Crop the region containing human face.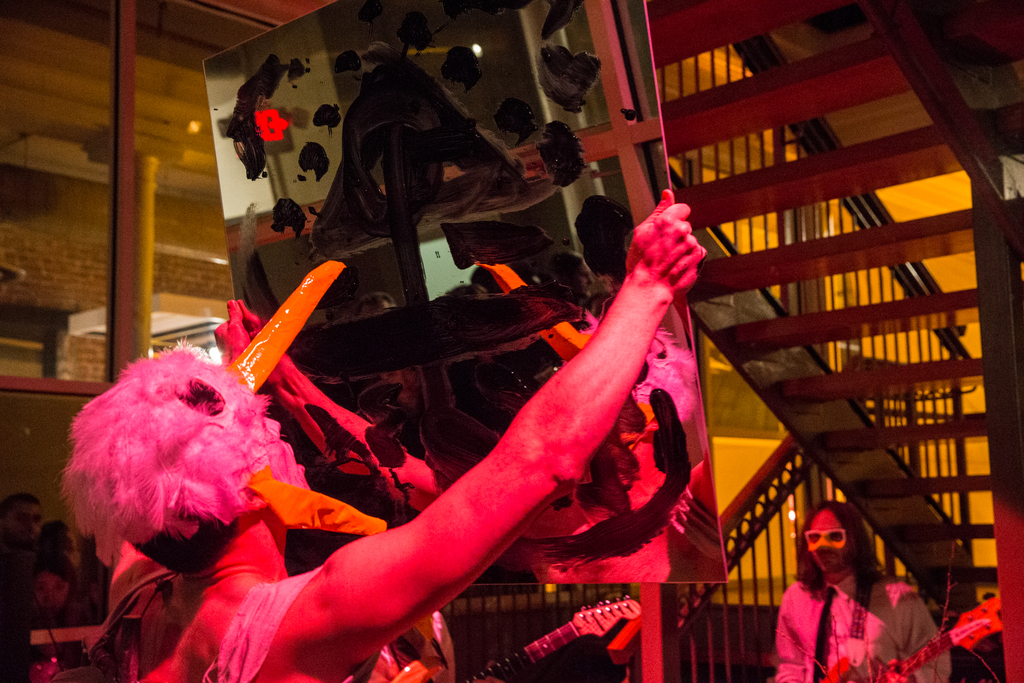
Crop region: 808/508/838/565.
